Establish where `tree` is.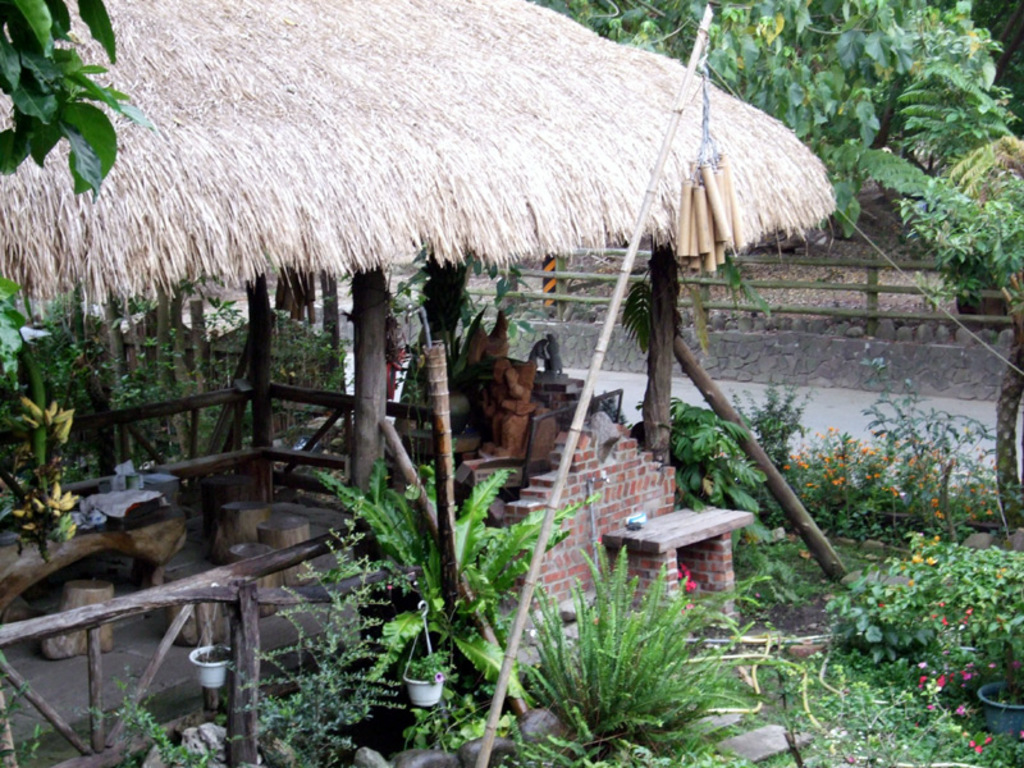
Established at [left=924, top=133, right=1023, bottom=531].
